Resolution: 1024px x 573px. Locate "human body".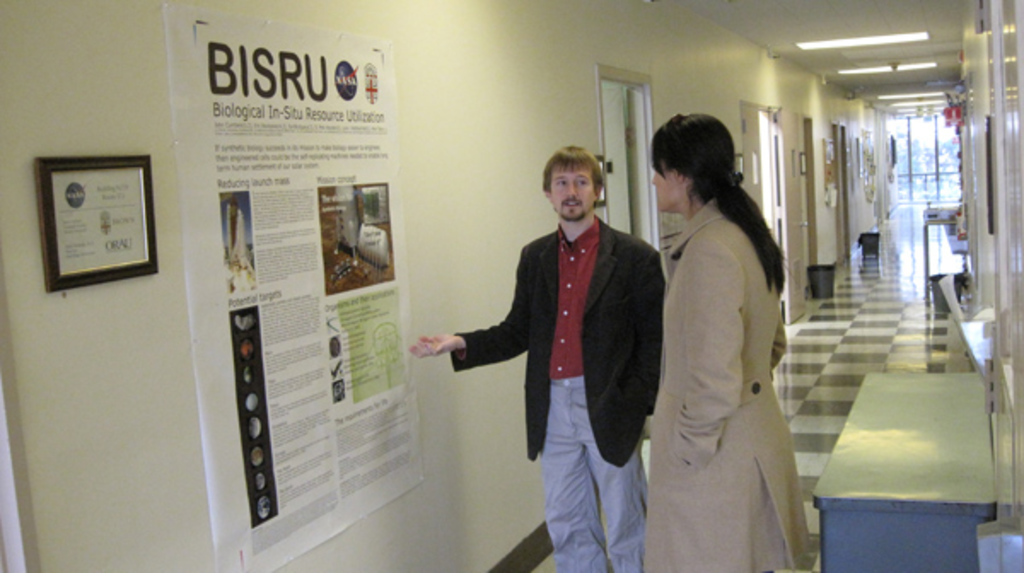
642:109:809:571.
